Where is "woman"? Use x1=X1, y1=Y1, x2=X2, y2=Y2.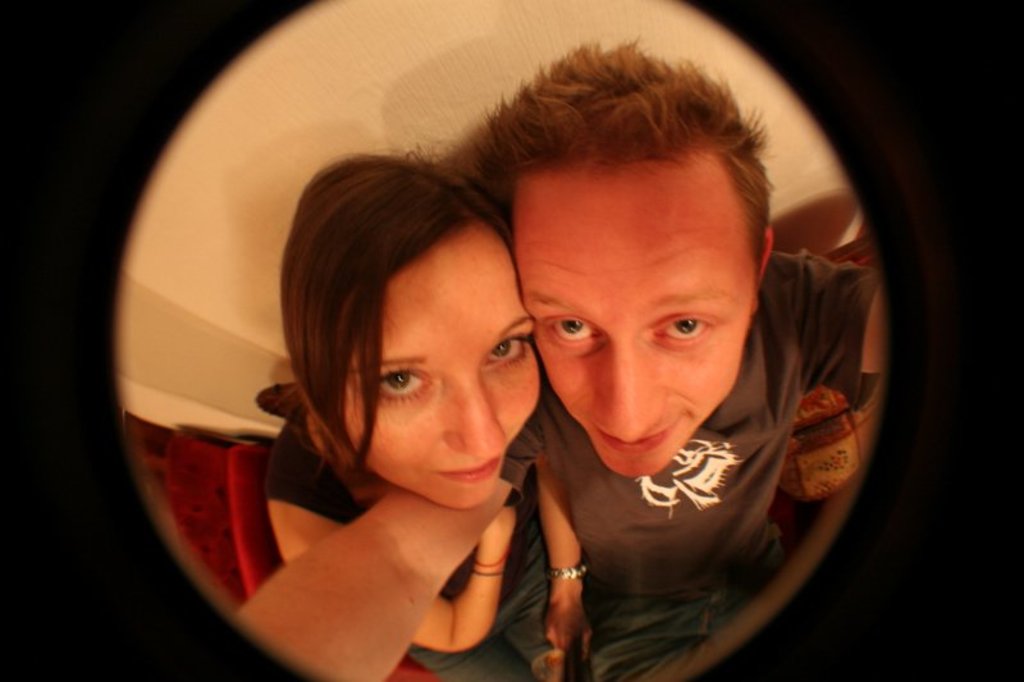
x1=216, y1=143, x2=596, y2=673.
